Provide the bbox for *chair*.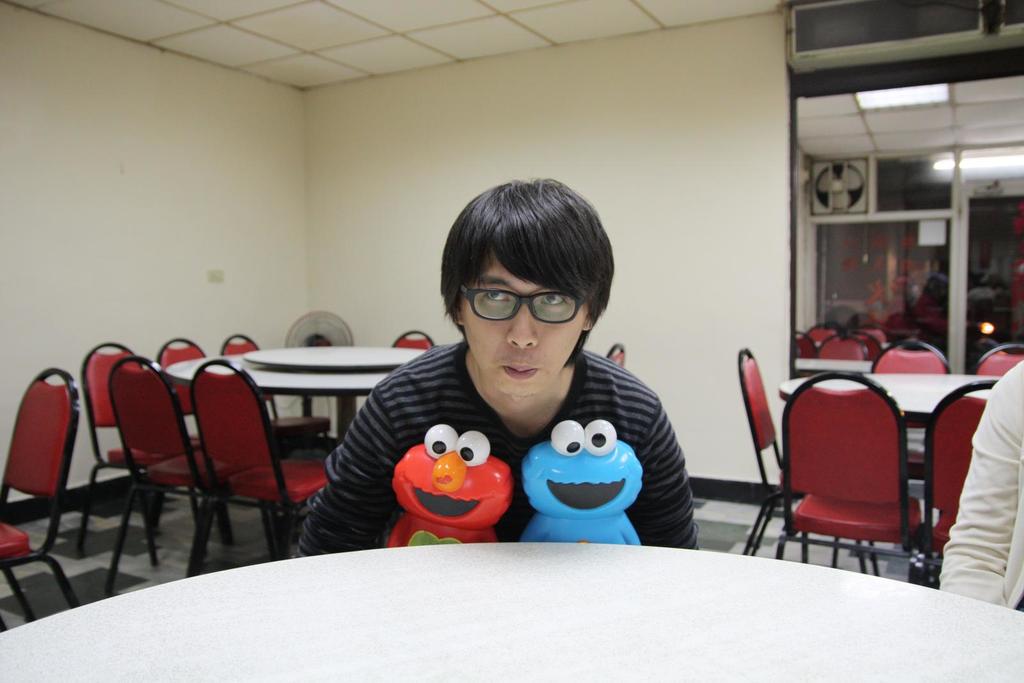
Rect(975, 342, 1023, 385).
